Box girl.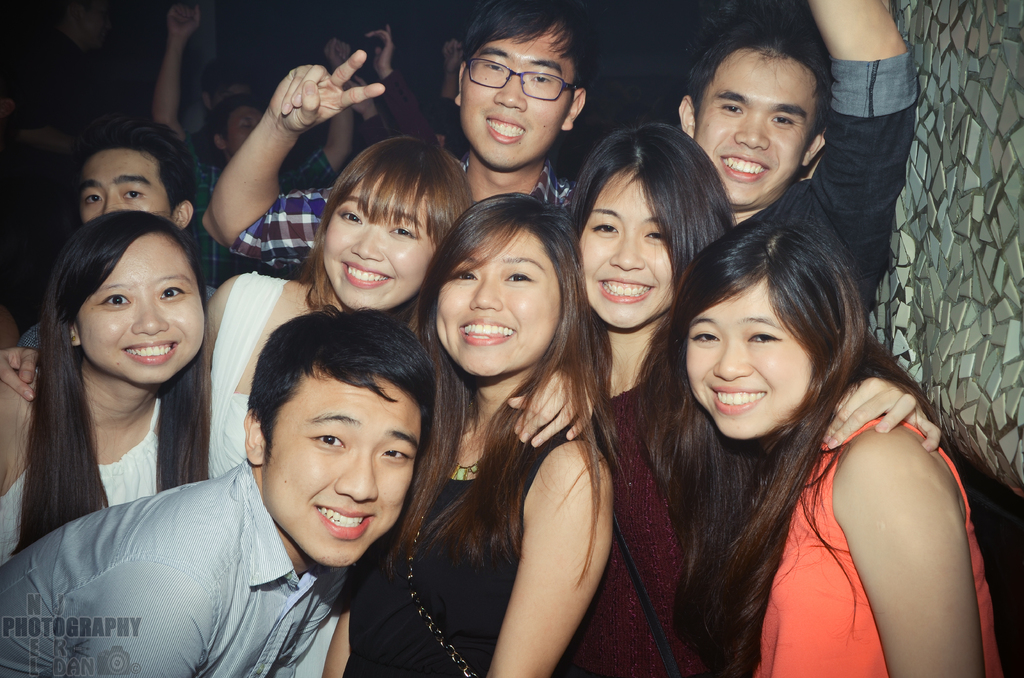
left=0, top=140, right=592, bottom=481.
